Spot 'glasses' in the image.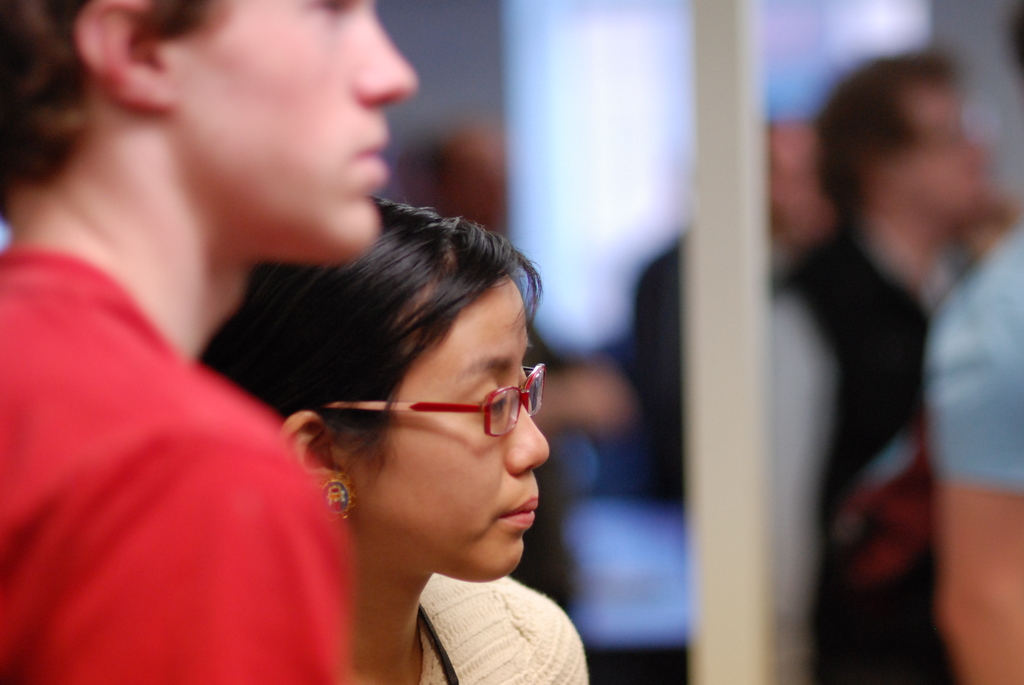
'glasses' found at 324, 363, 547, 440.
